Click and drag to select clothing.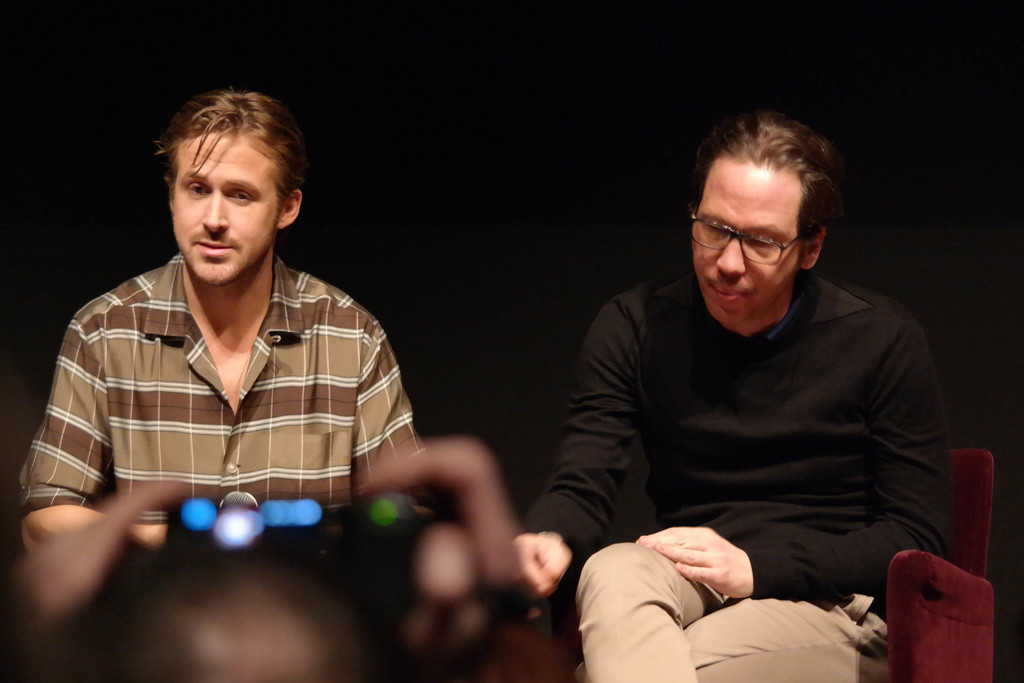
Selection: rect(32, 226, 412, 532).
